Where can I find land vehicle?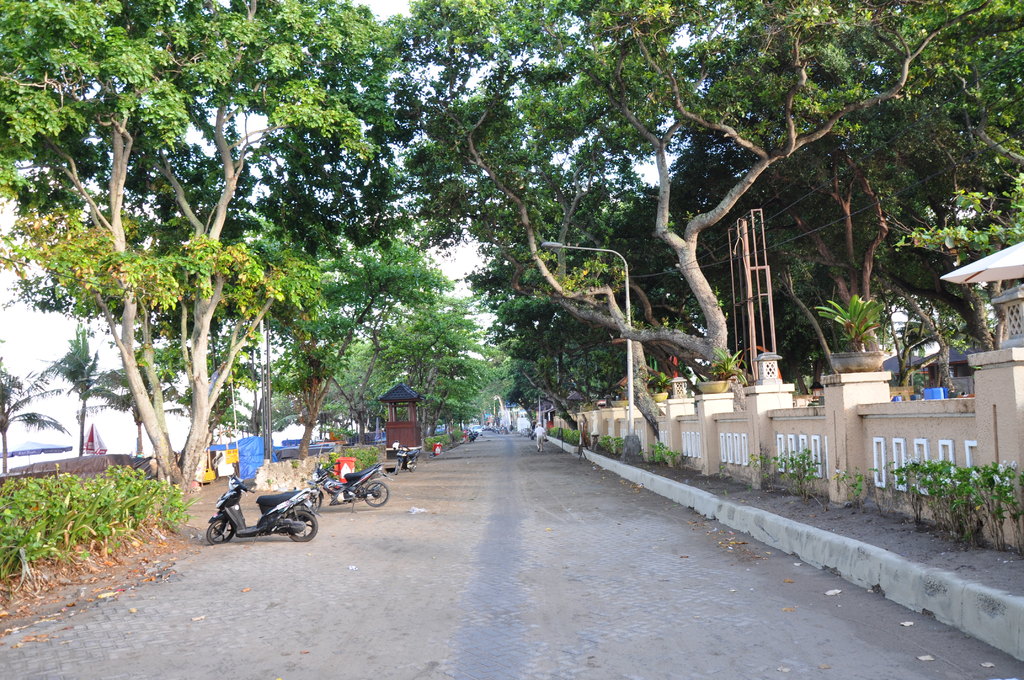
You can find it at [307,463,391,513].
